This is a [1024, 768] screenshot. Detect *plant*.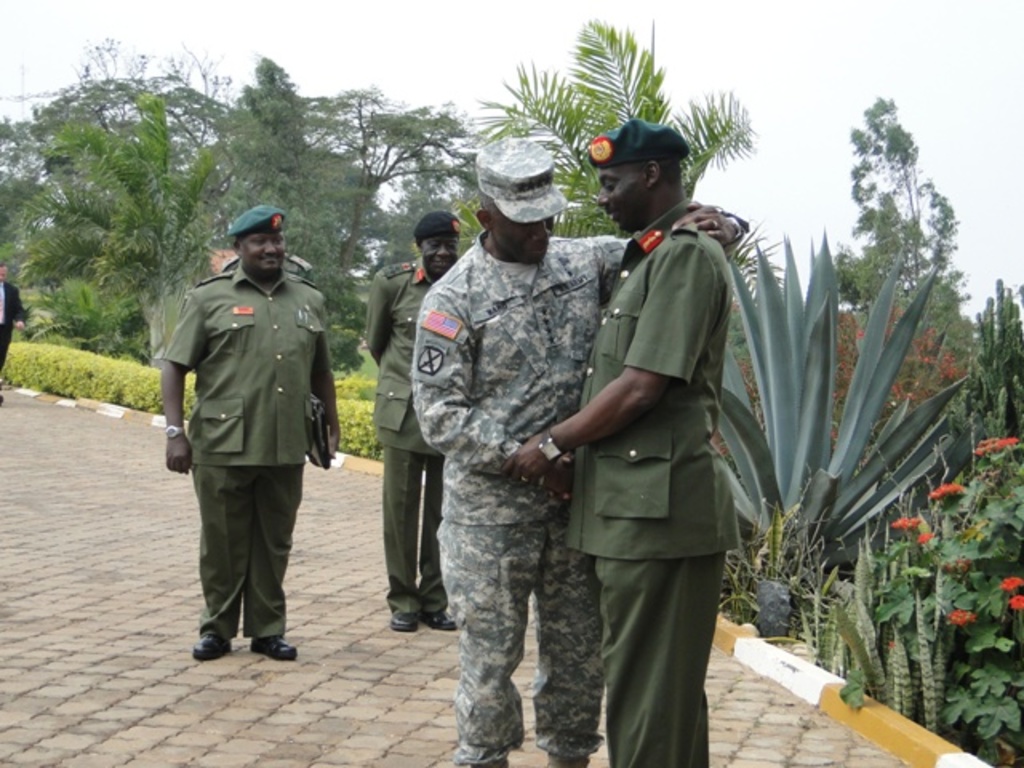
l=694, t=227, r=1005, b=666.
